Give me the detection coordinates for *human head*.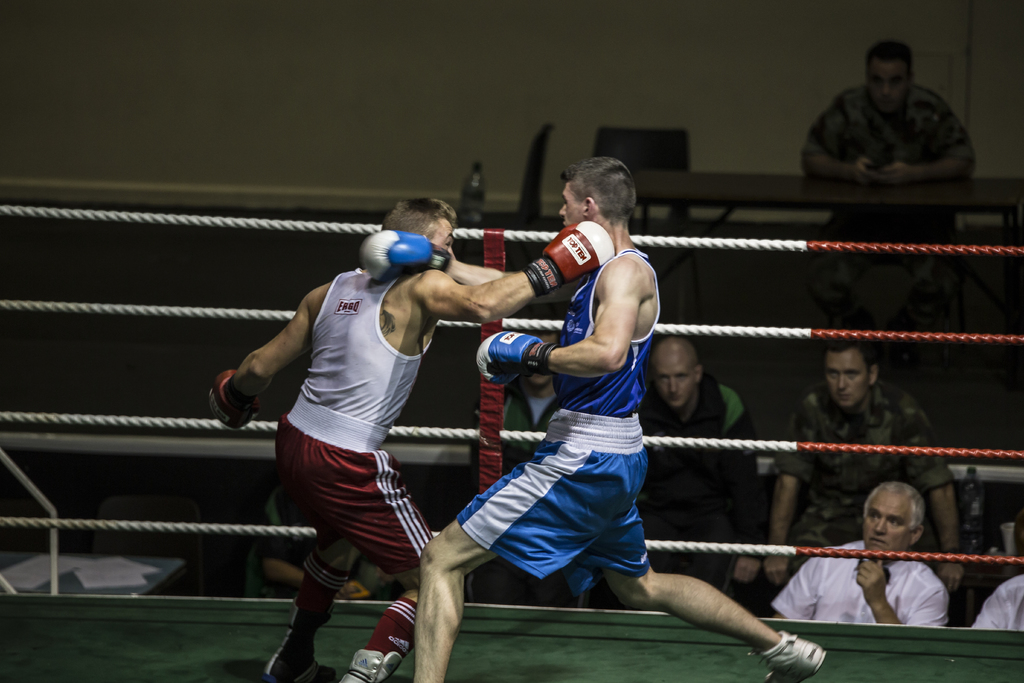
box(554, 158, 642, 237).
